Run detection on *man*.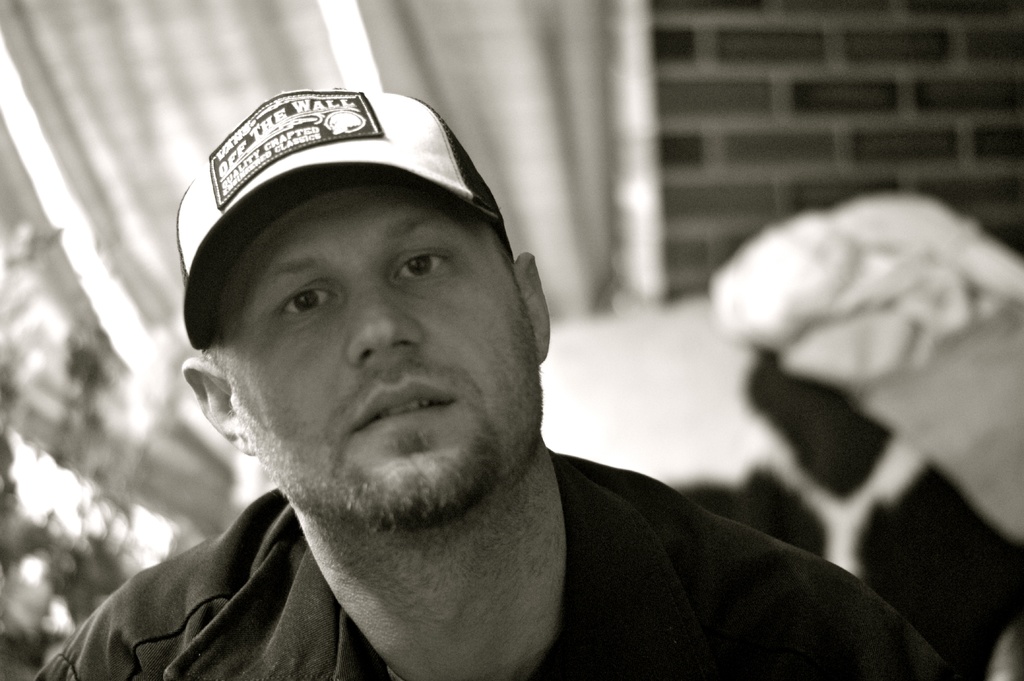
Result: (left=46, top=92, right=915, bottom=680).
